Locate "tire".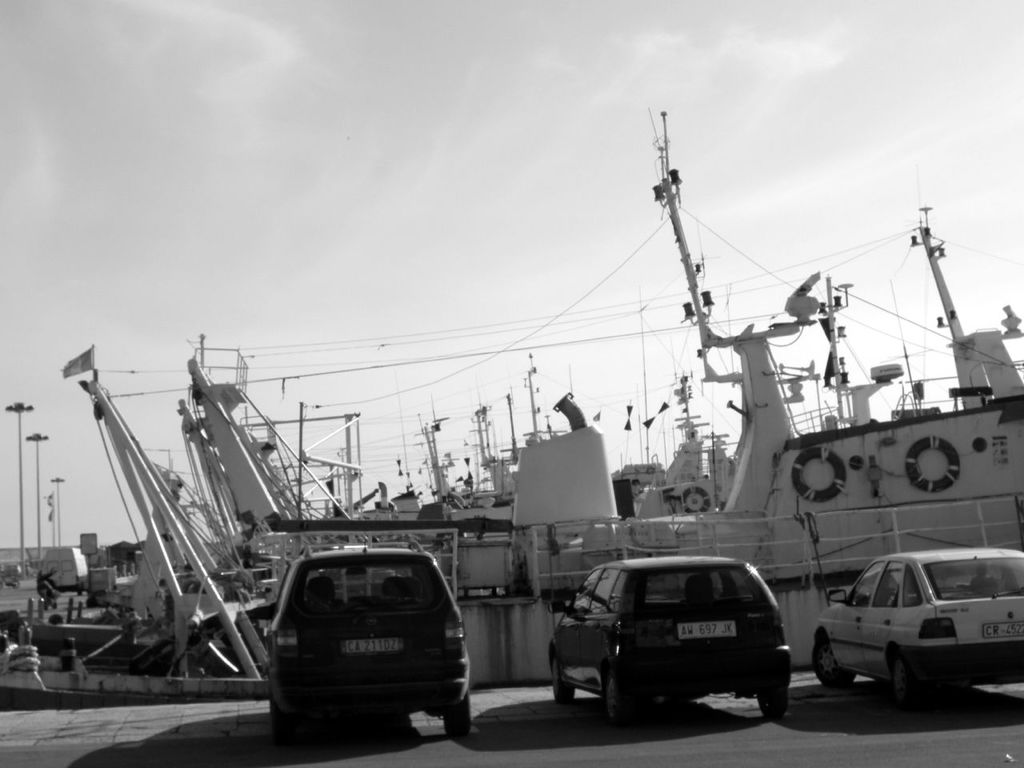
Bounding box: (left=755, top=691, right=786, bottom=719).
